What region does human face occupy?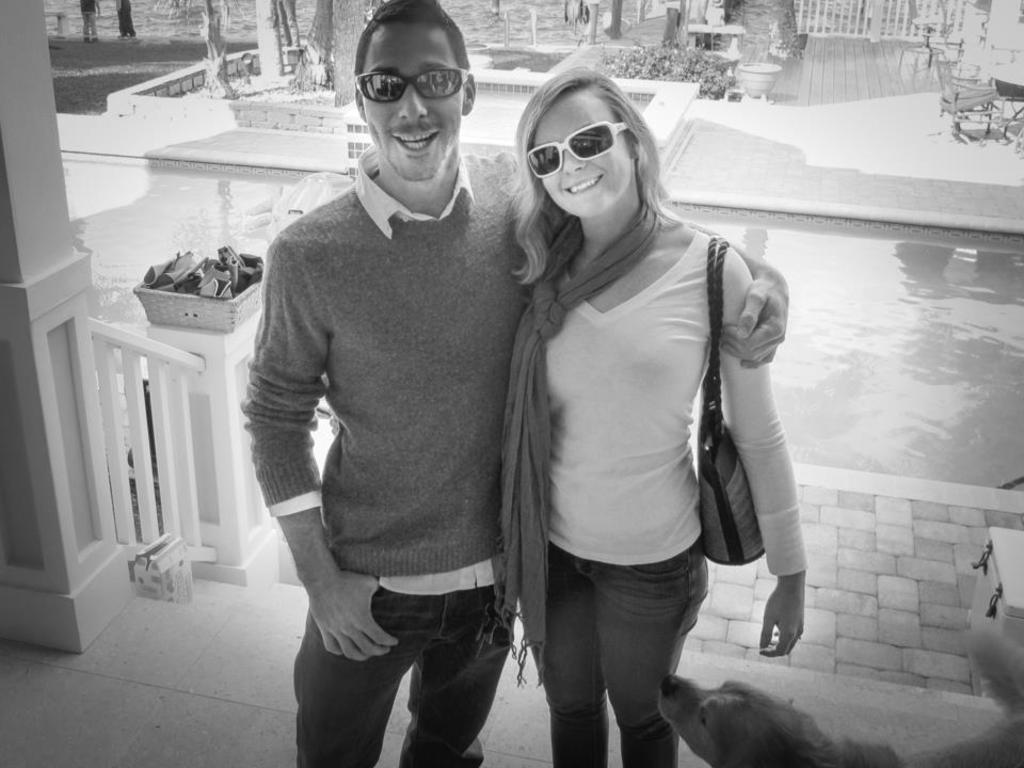
(359, 25, 465, 182).
